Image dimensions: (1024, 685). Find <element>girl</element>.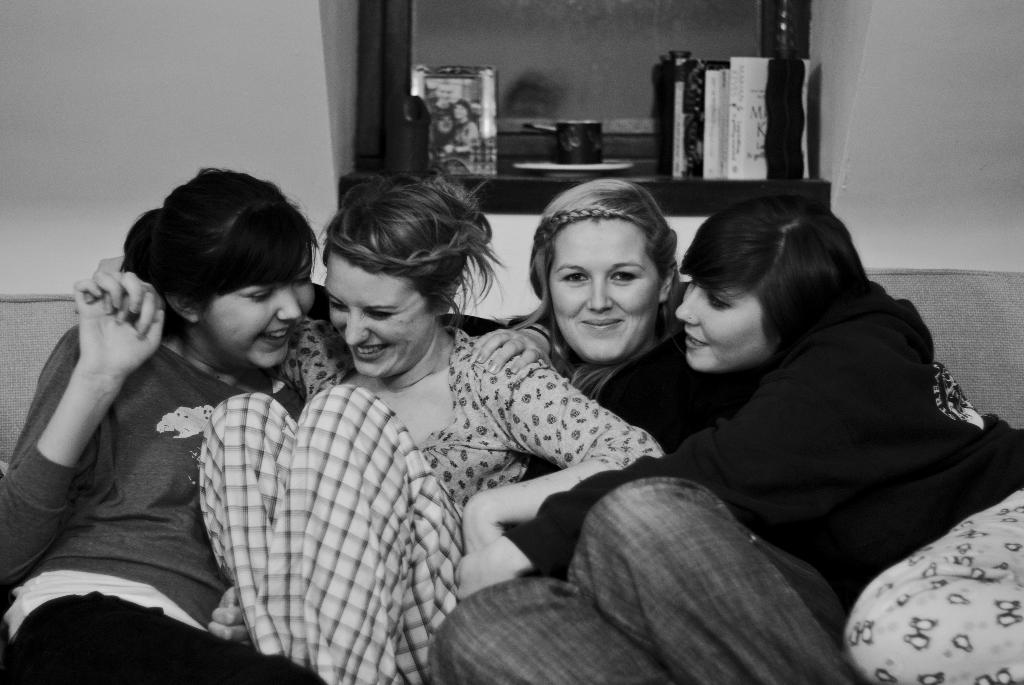
bbox(204, 169, 657, 684).
